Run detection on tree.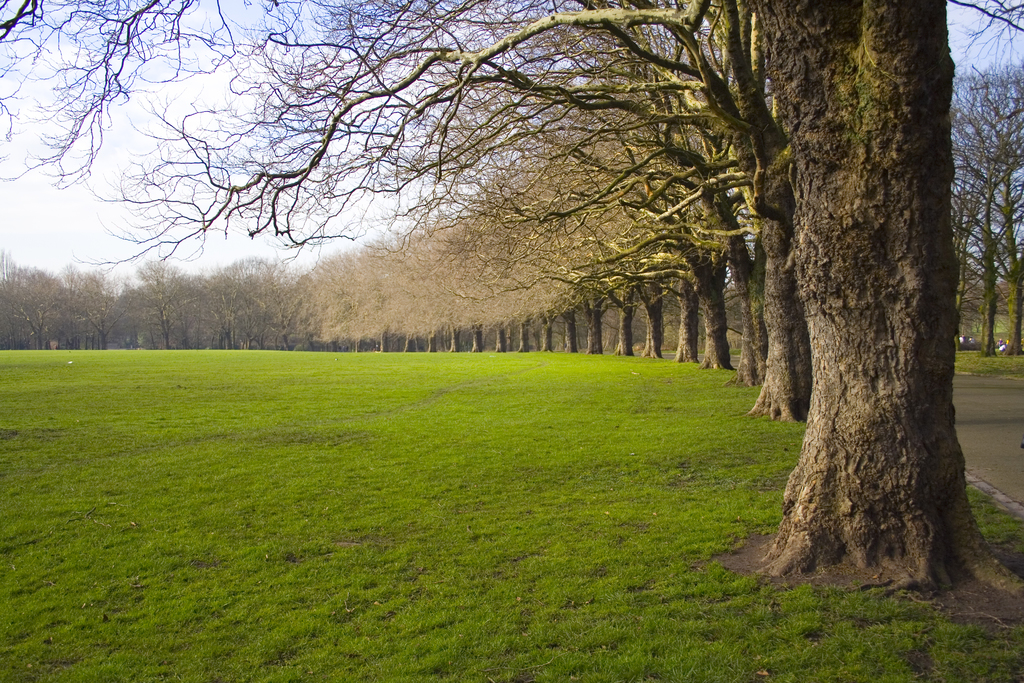
Result: pyautogui.locateOnScreen(97, 3, 748, 398).
